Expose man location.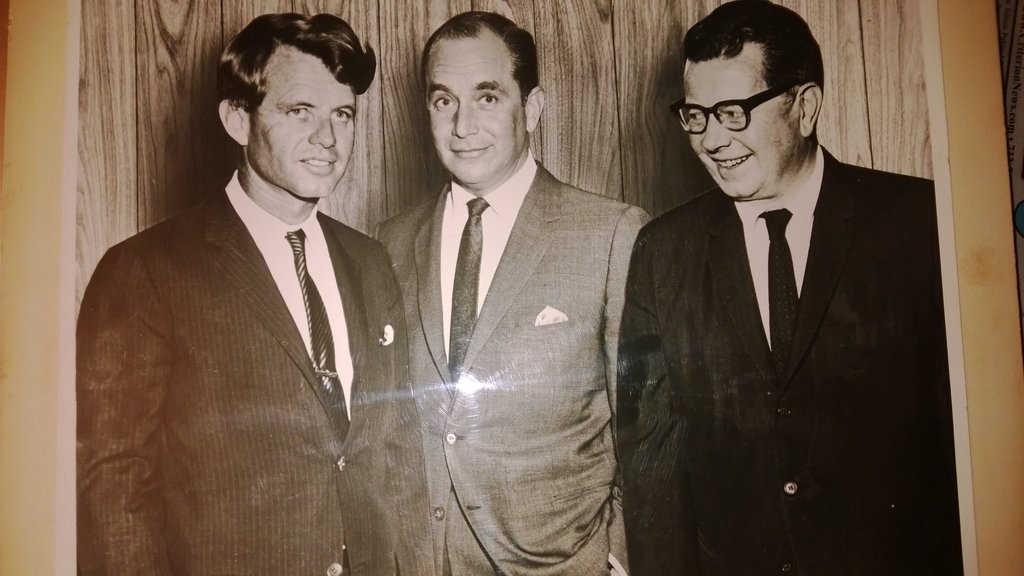
Exposed at box=[372, 11, 650, 575].
